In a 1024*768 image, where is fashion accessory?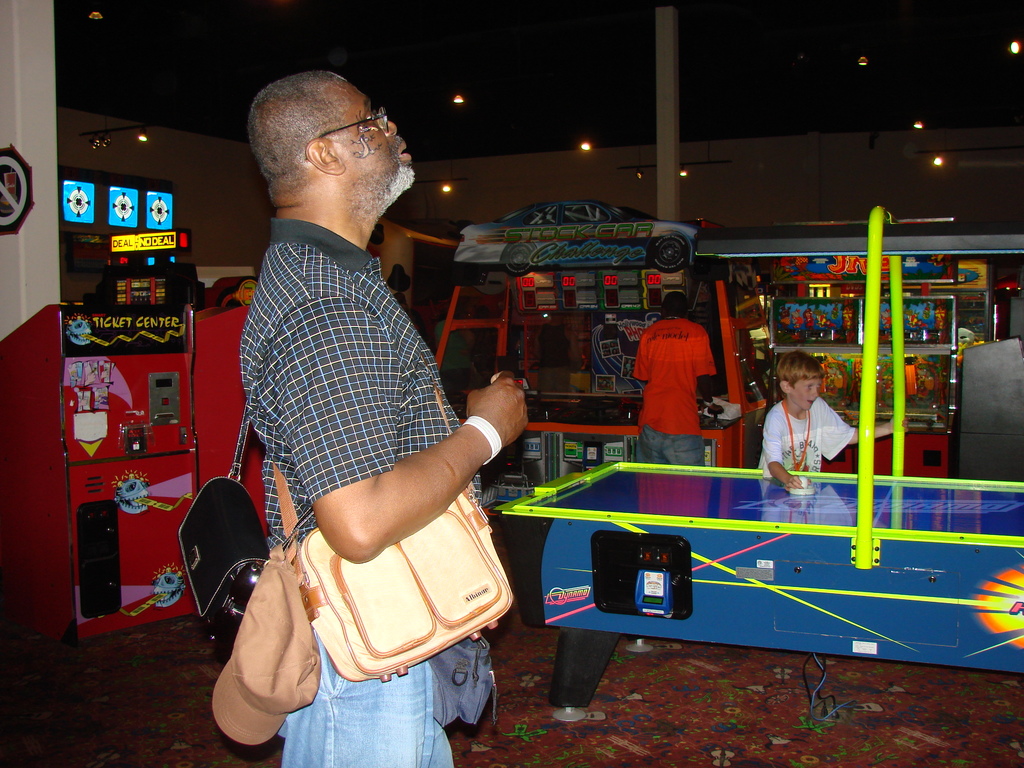
782,401,812,472.
